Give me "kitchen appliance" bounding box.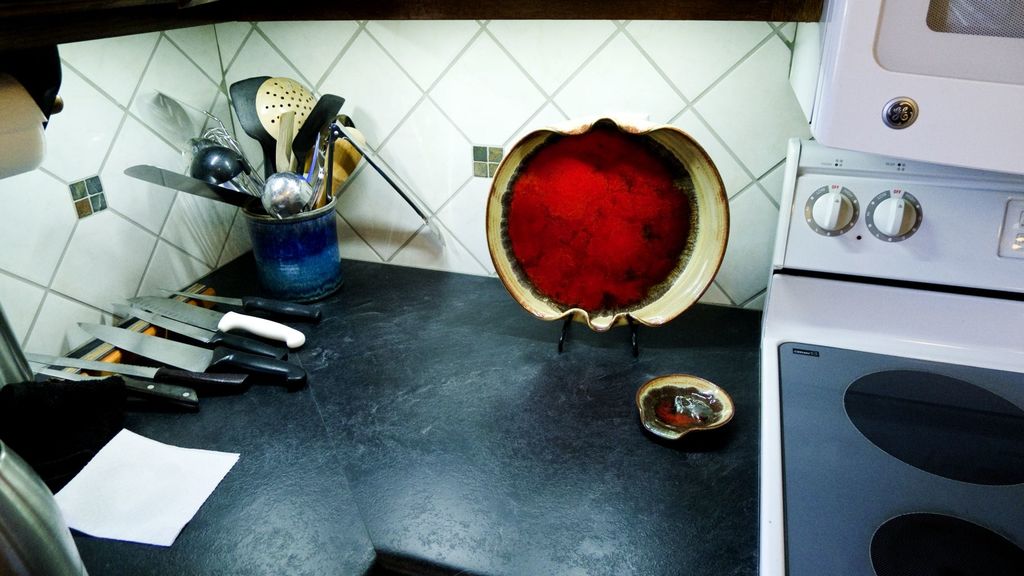
(left=232, top=74, right=259, bottom=141).
